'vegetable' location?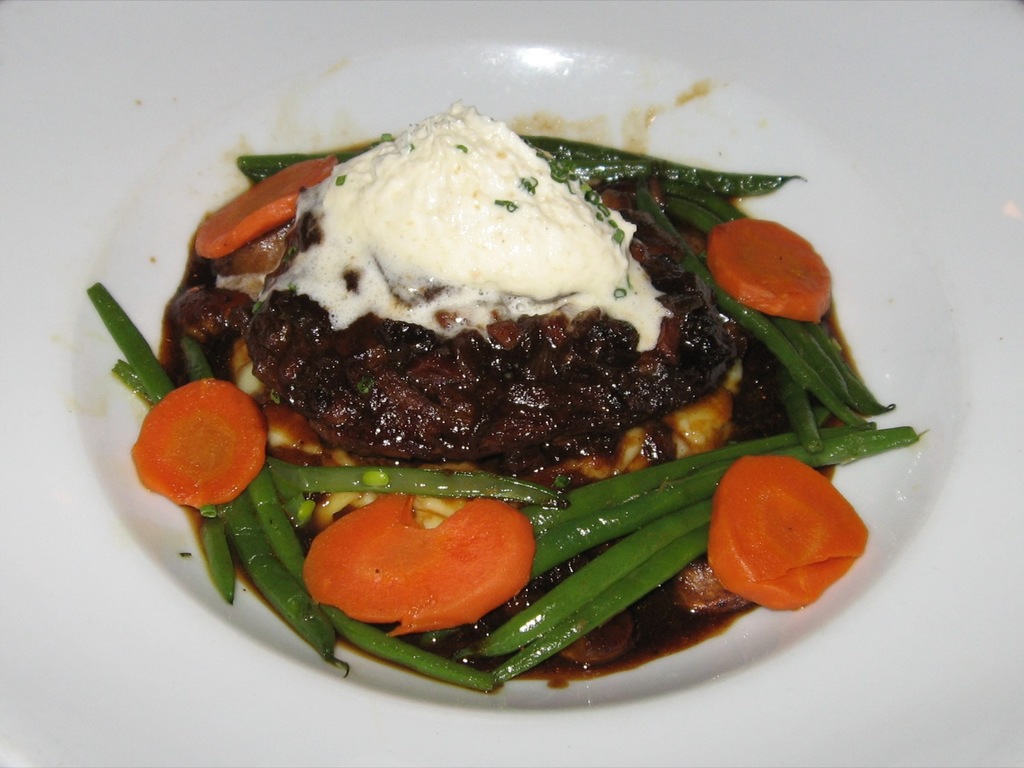
<region>671, 186, 738, 218</region>
